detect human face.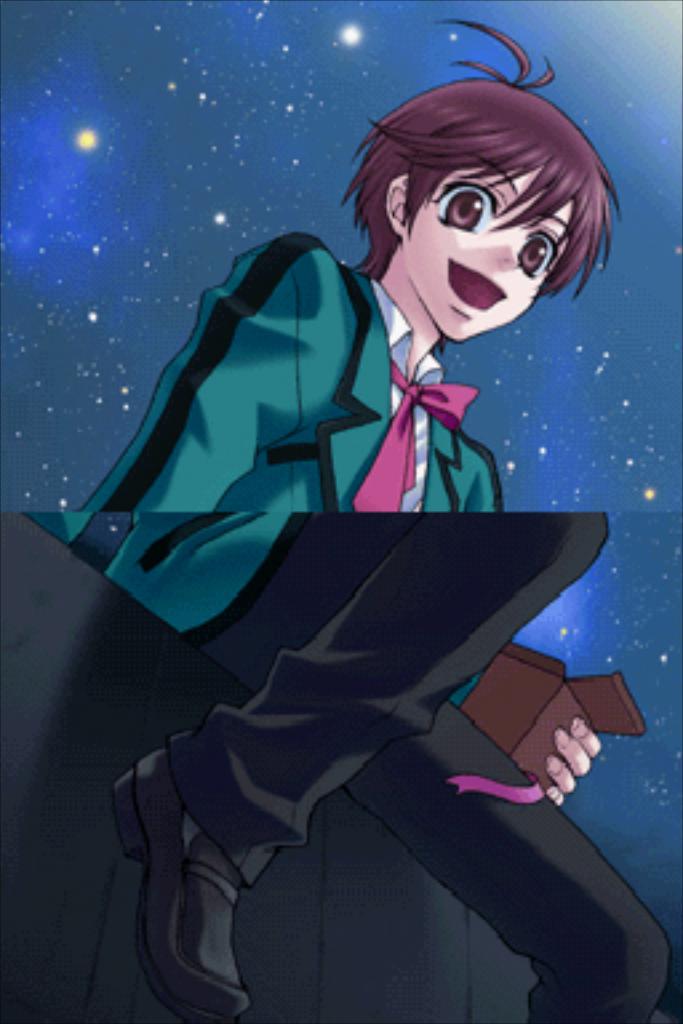
Detected at bbox=(408, 168, 576, 341).
